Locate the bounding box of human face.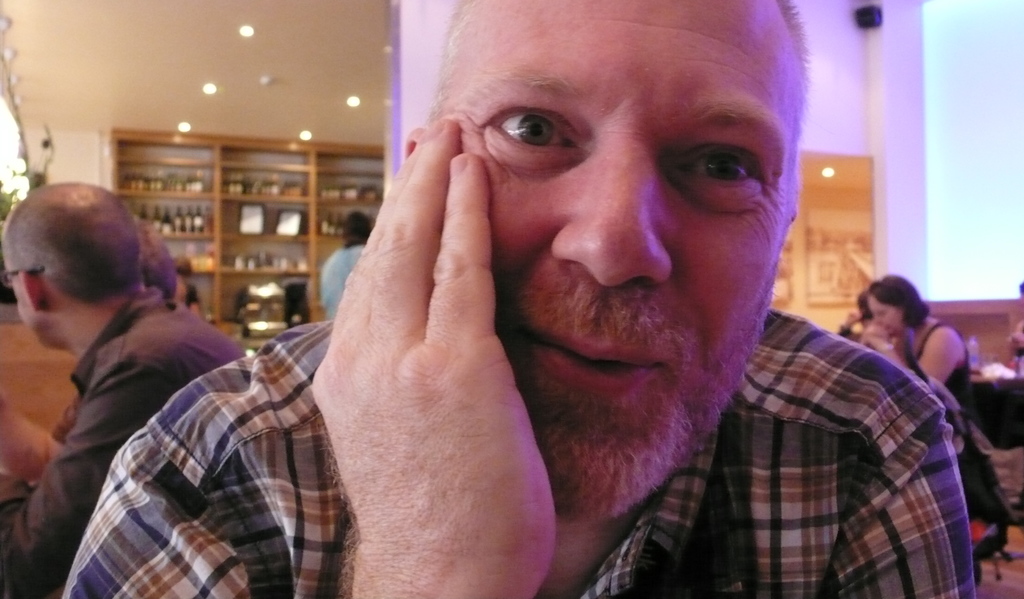
Bounding box: {"left": 437, "top": 5, "right": 804, "bottom": 519}.
